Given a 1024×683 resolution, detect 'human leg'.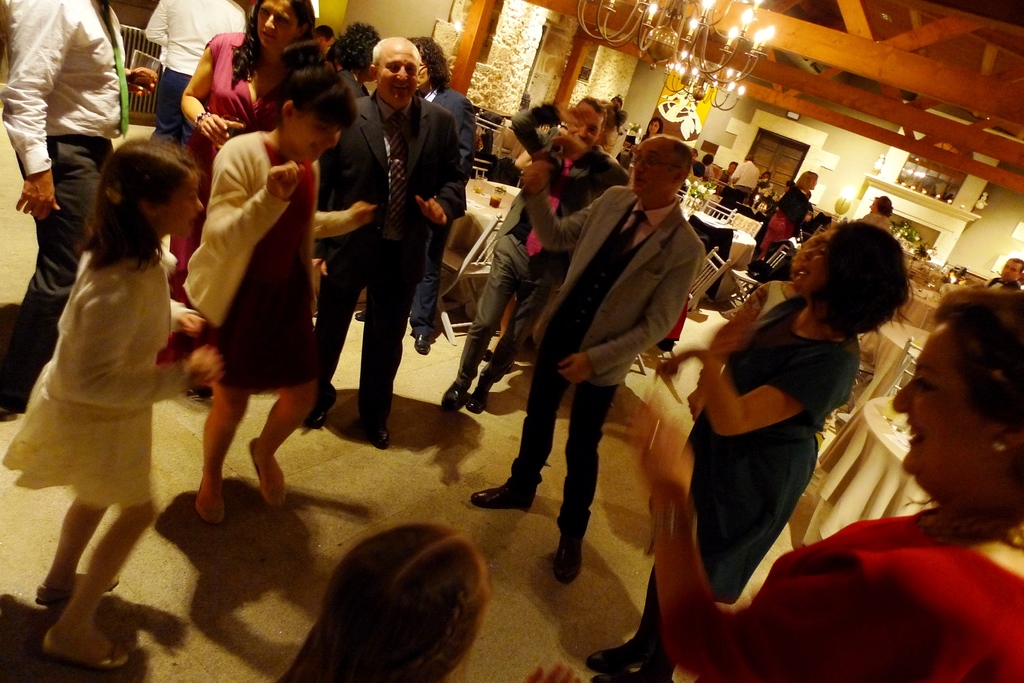
bbox=(451, 237, 506, 410).
